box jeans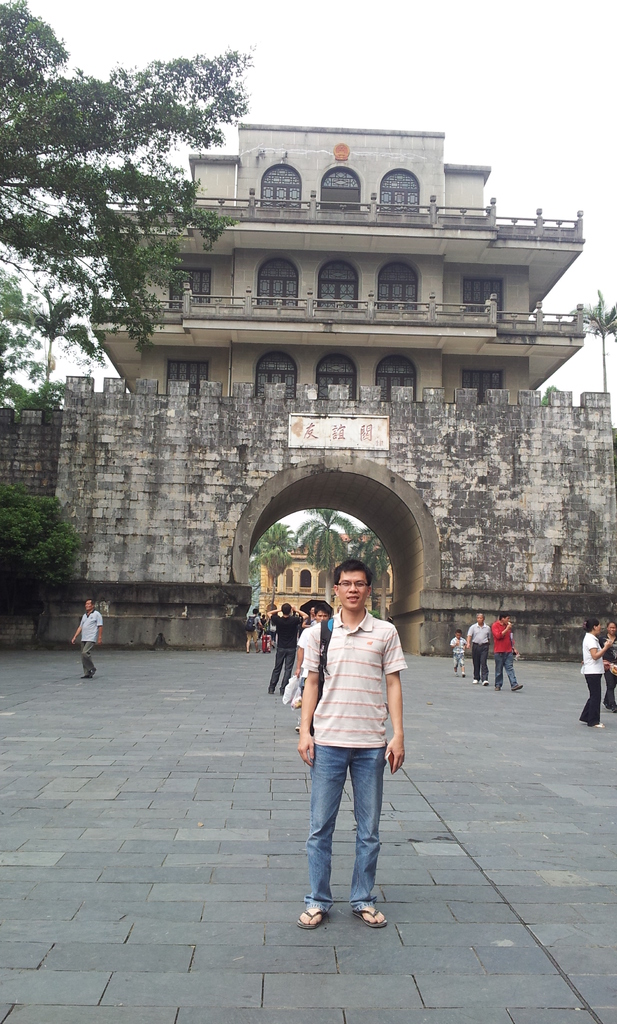
crop(470, 641, 488, 675)
